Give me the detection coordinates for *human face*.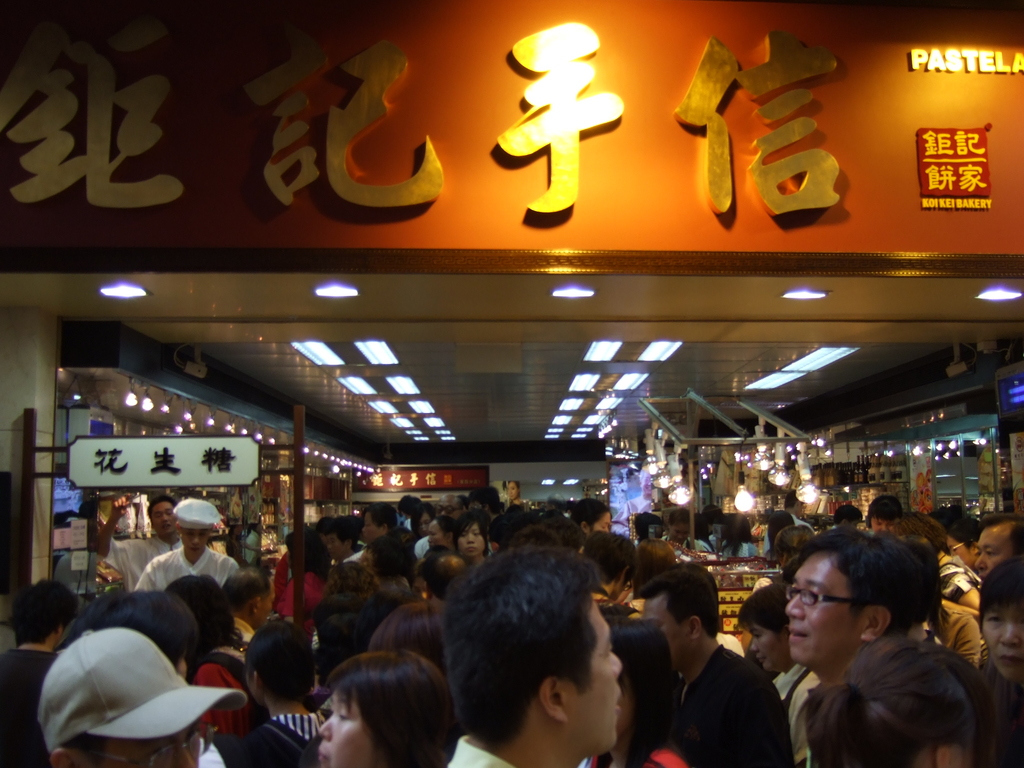
779:553:865:669.
